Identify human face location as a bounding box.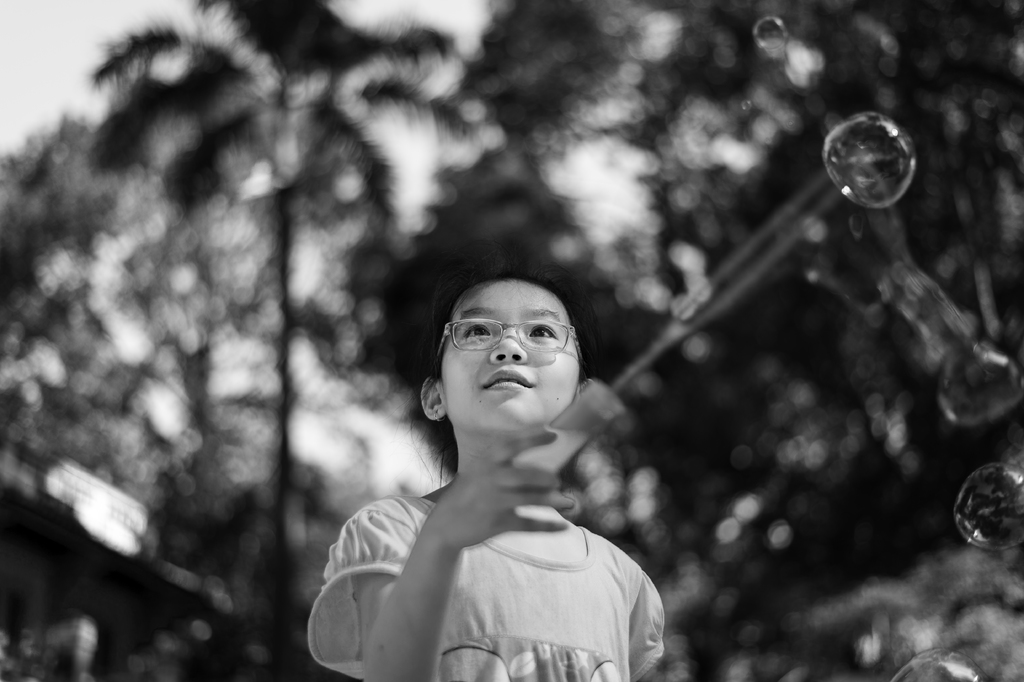
bbox=[440, 278, 583, 429].
